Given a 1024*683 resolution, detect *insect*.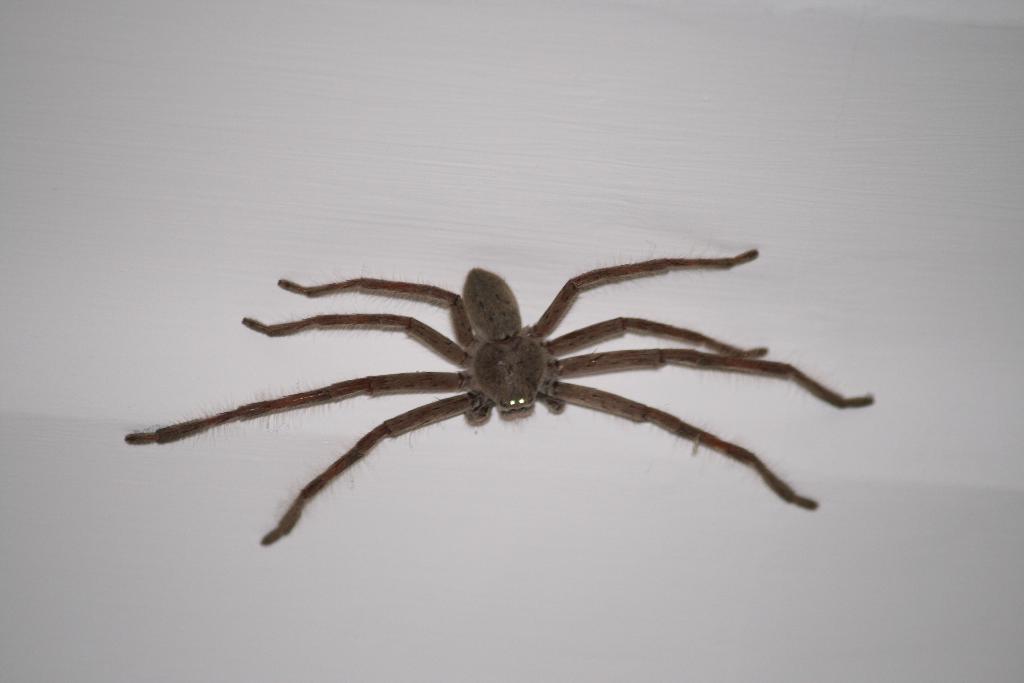
region(122, 248, 875, 542).
